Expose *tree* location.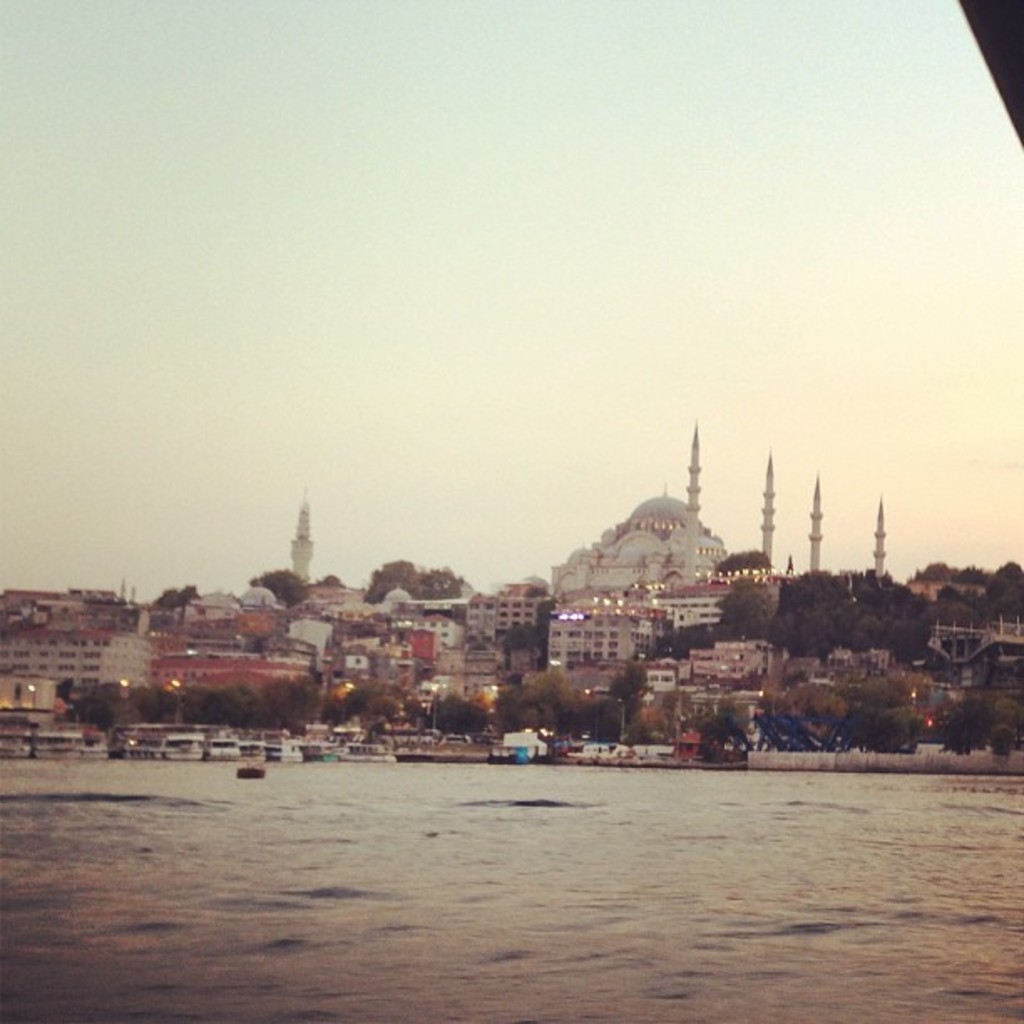
Exposed at {"left": 417, "top": 569, "right": 465, "bottom": 596}.
